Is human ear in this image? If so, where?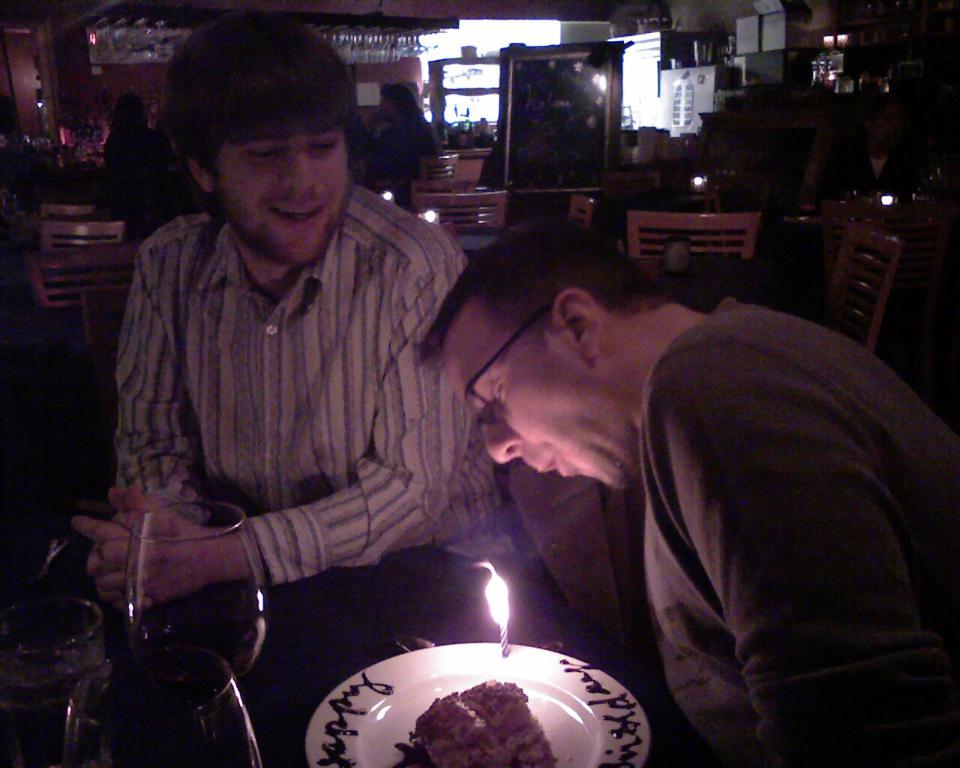
Yes, at select_region(556, 284, 599, 354).
